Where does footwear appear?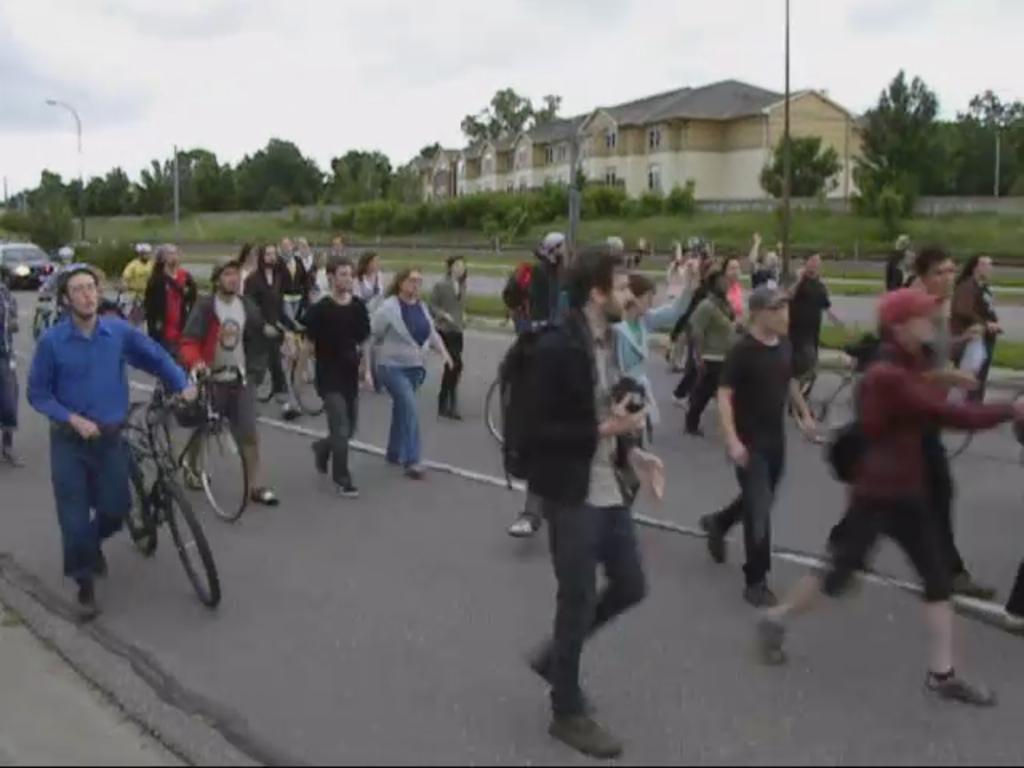
Appears at 702/510/730/568.
